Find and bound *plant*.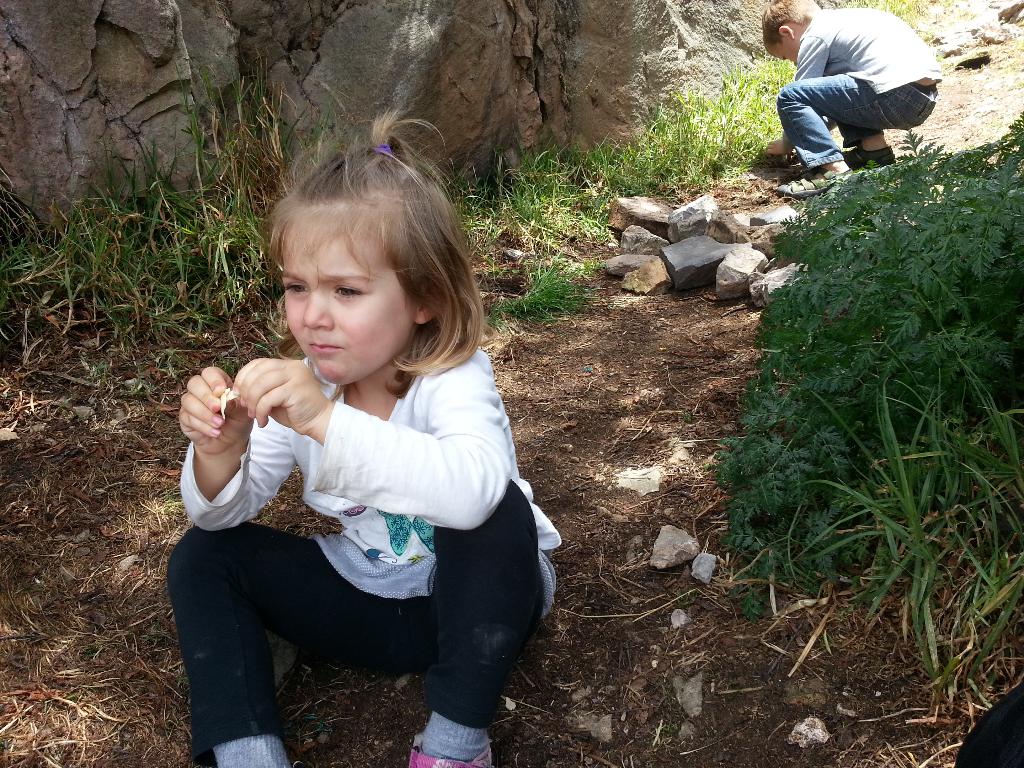
Bound: x1=711, y1=104, x2=1023, y2=687.
